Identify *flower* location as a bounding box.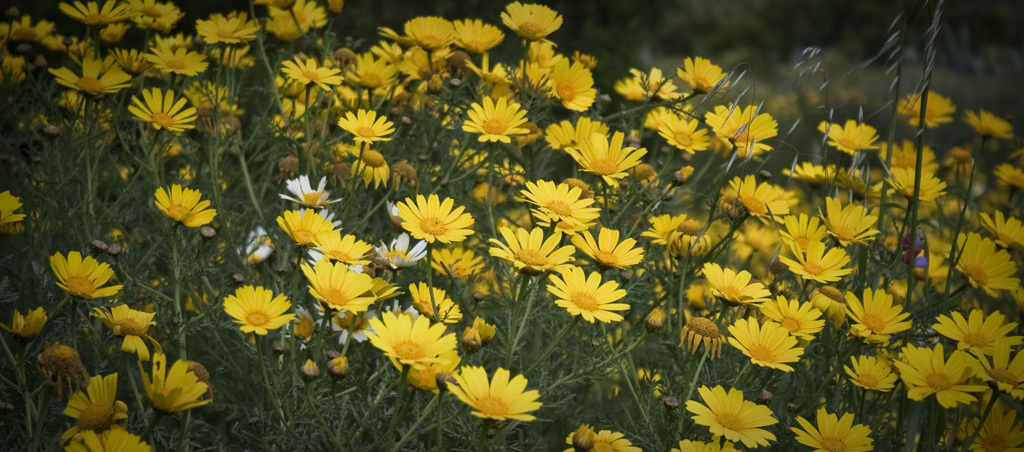
l=950, t=231, r=1020, b=297.
